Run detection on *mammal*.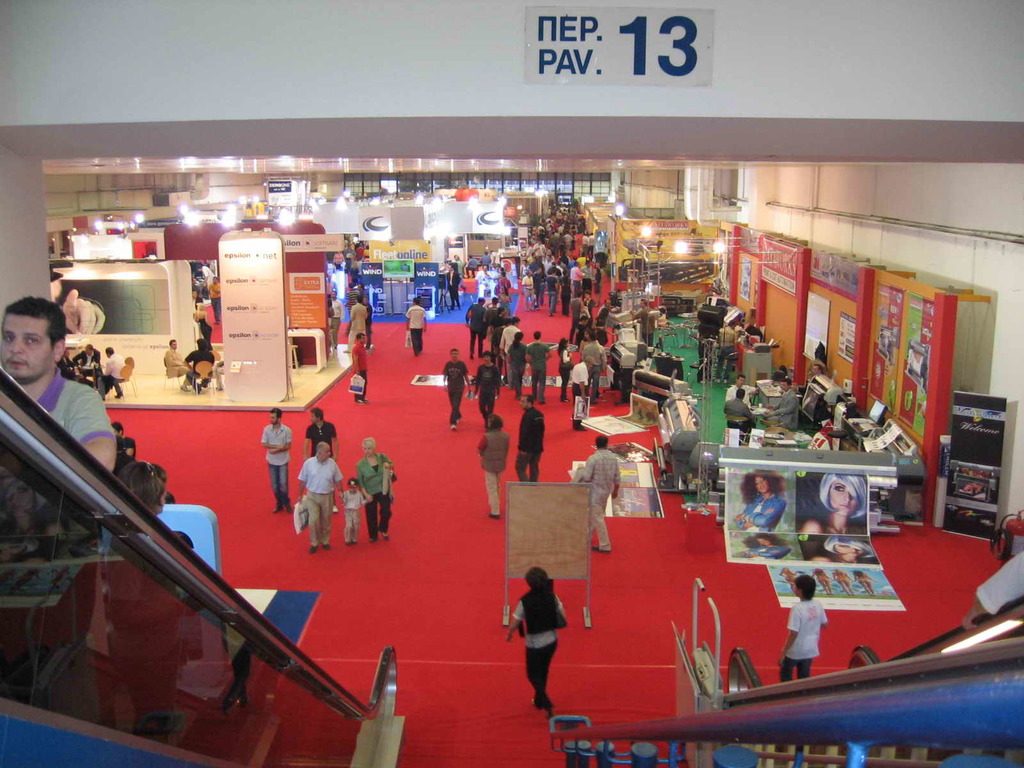
Result: 806 471 867 534.
